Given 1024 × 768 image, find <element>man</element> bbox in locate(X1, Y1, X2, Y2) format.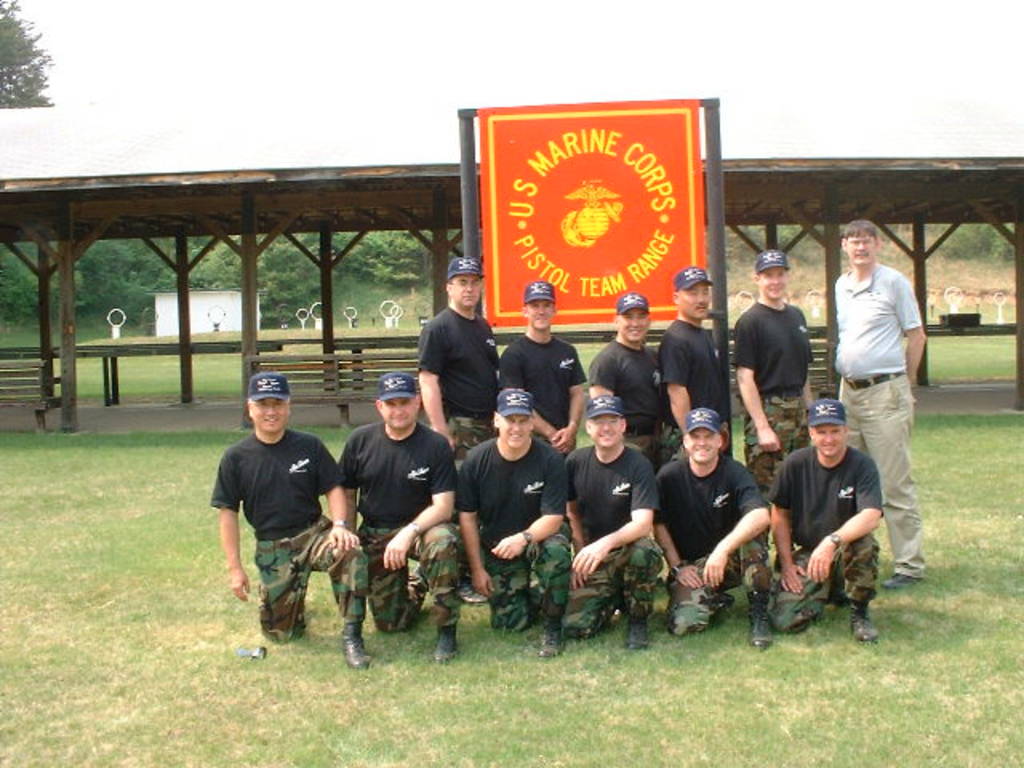
locate(453, 392, 570, 656).
